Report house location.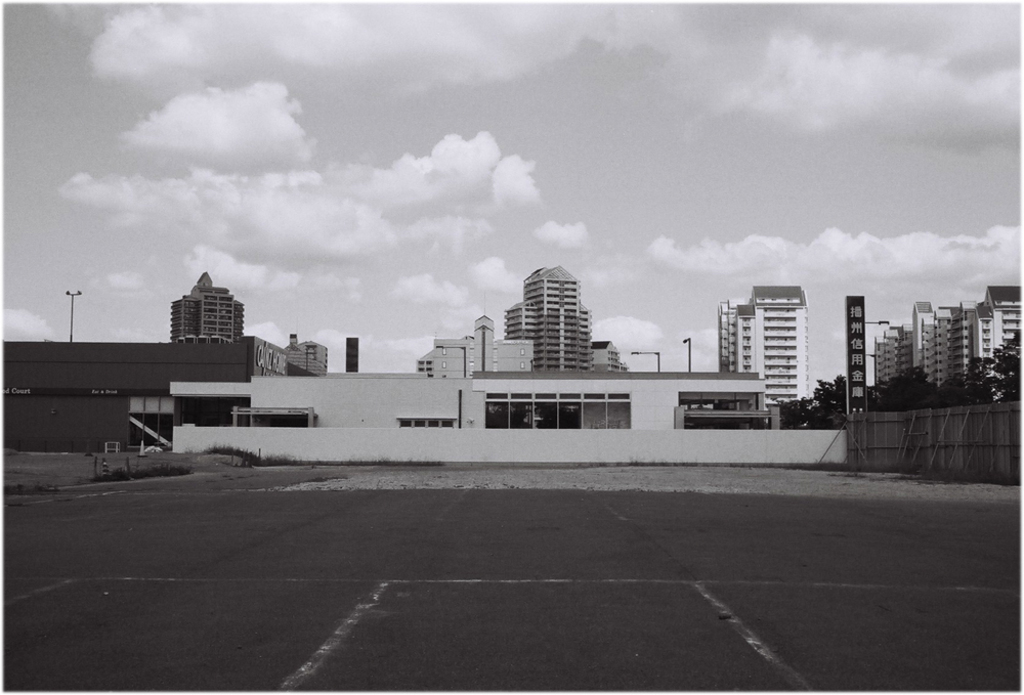
Report: bbox(288, 333, 328, 378).
